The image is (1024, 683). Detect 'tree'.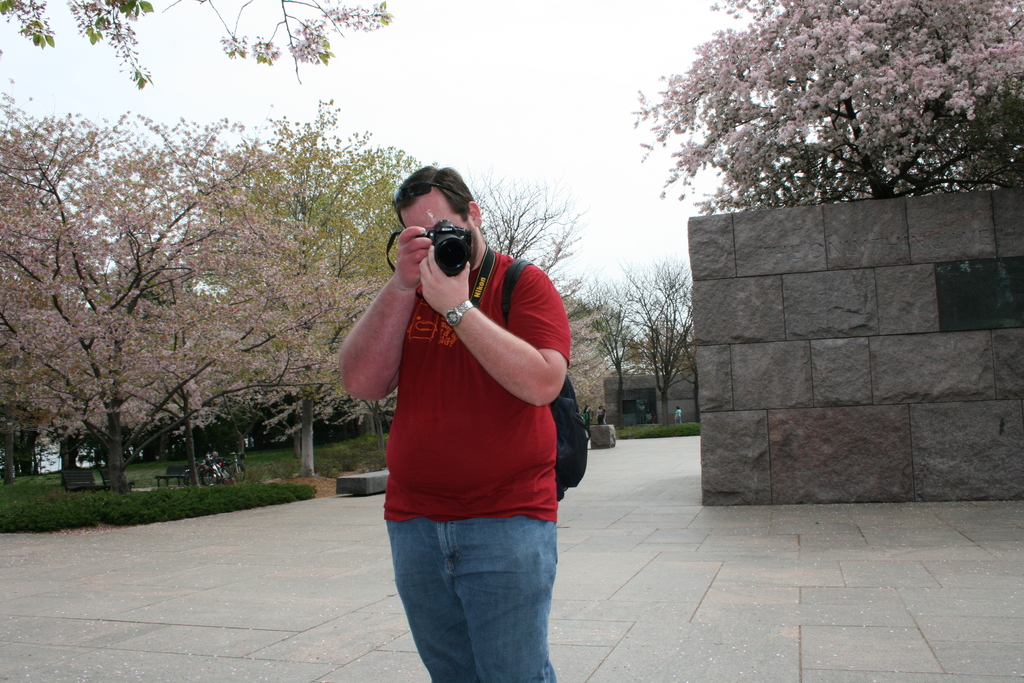
Detection: [461, 160, 703, 431].
